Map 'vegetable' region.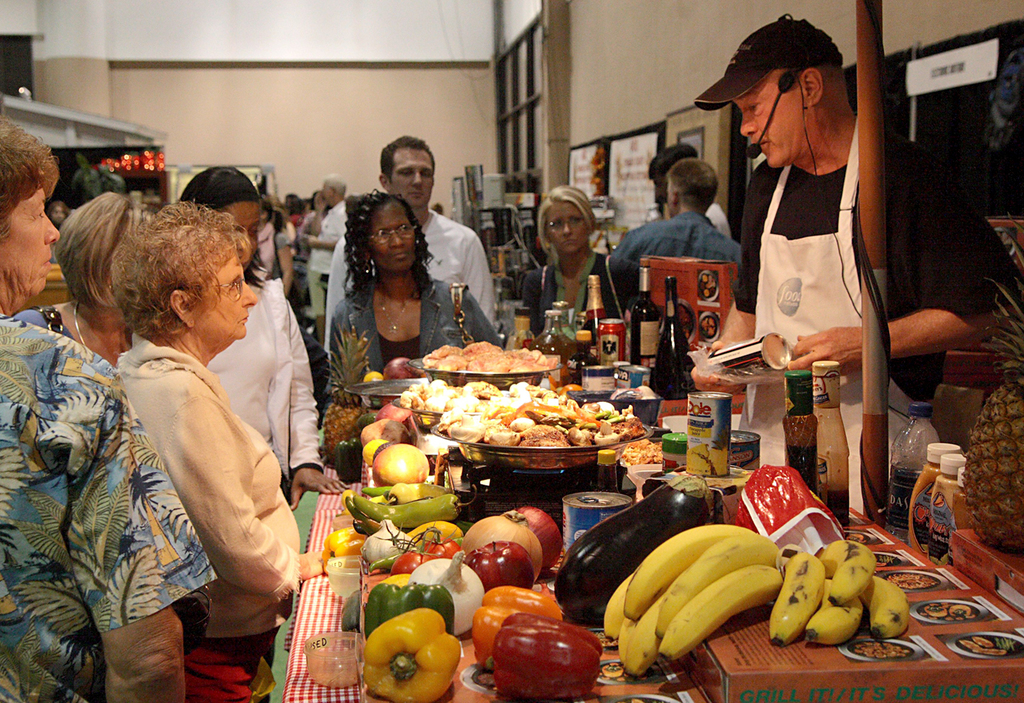
Mapped to pyautogui.locateOnScreen(381, 357, 423, 383).
